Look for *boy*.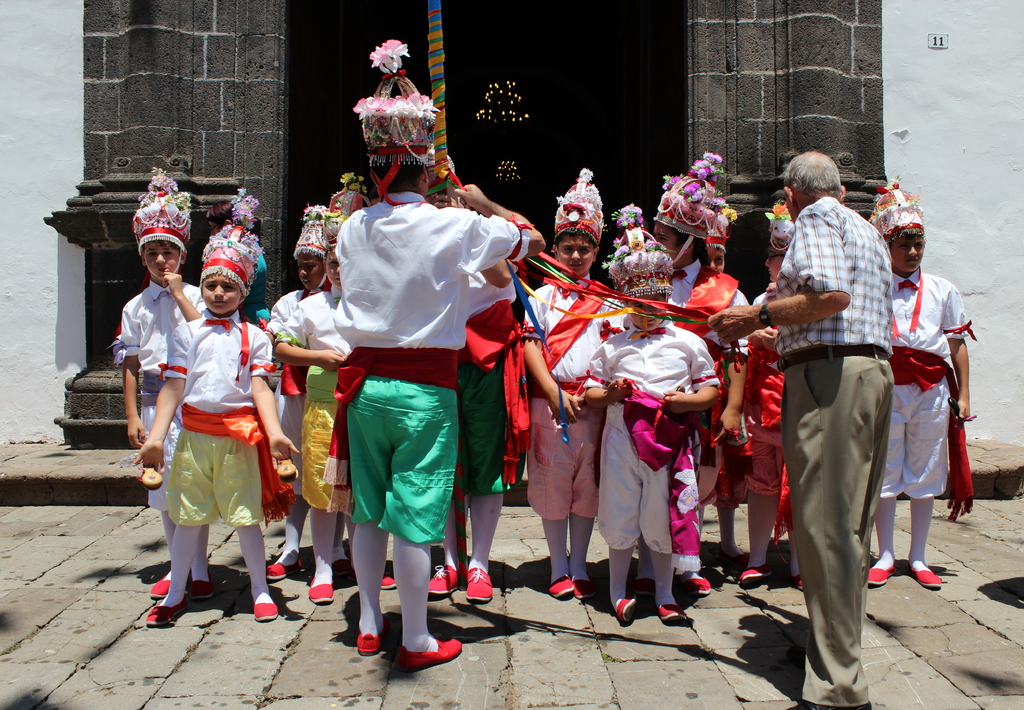
Found: [740,200,804,593].
